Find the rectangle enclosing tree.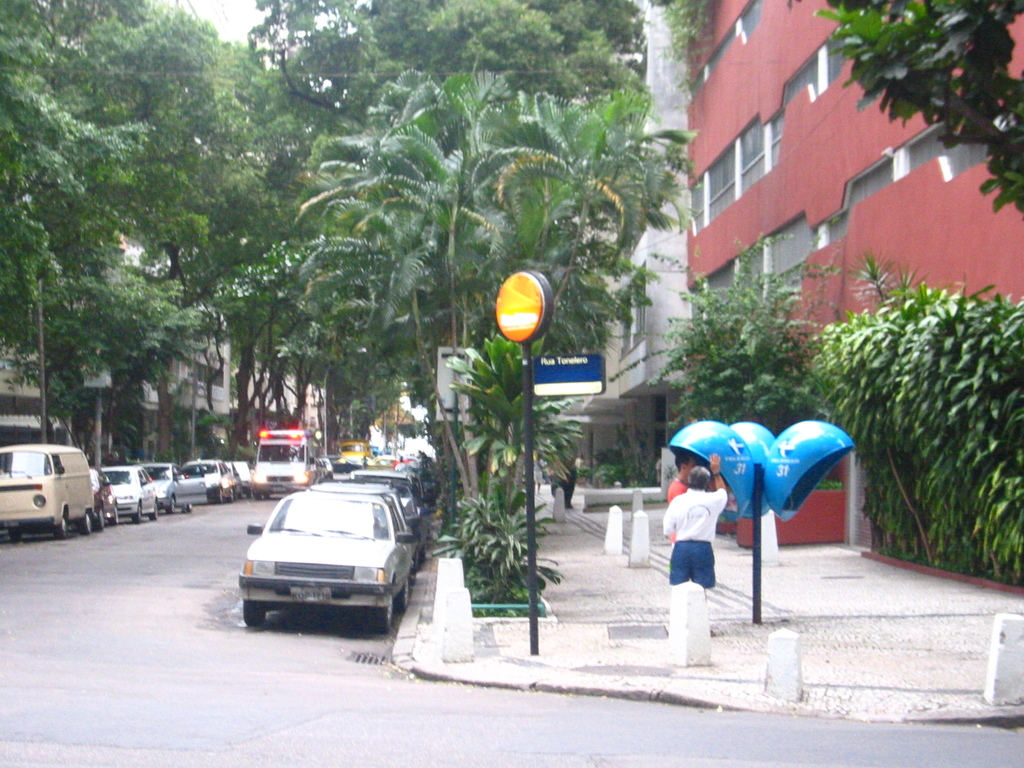
region(275, 68, 707, 557).
